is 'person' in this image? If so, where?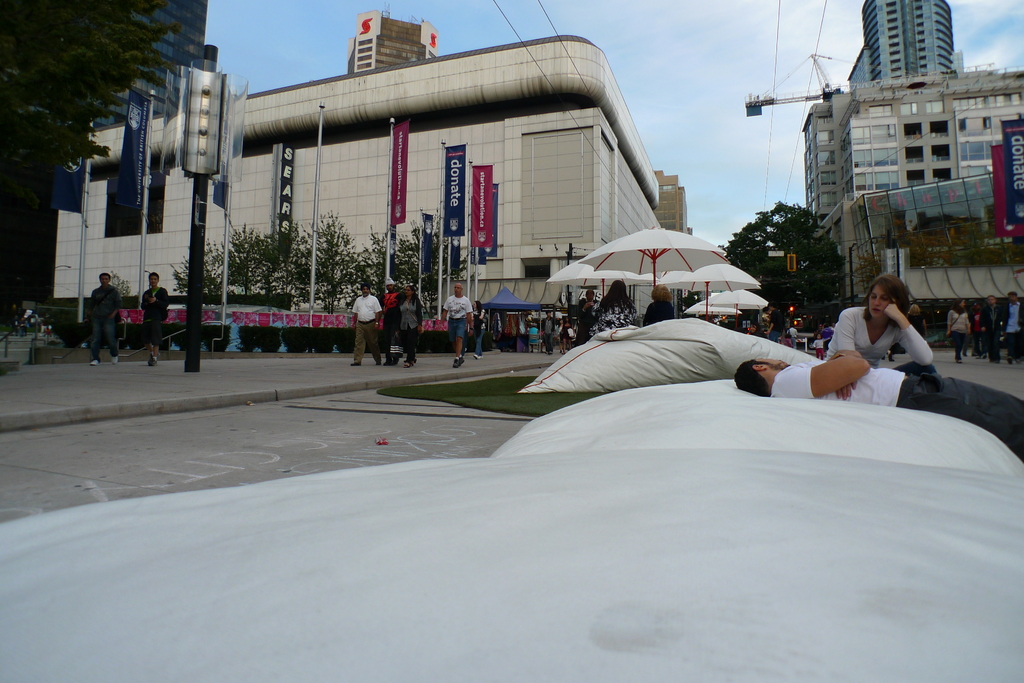
Yes, at x1=735 y1=342 x2=1023 y2=470.
